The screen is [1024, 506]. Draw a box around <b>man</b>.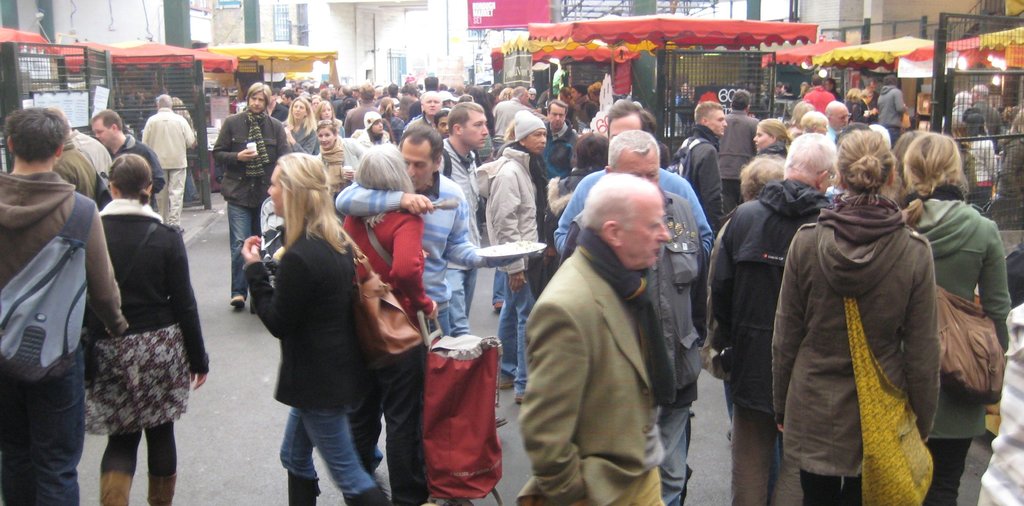
box(91, 110, 166, 207).
